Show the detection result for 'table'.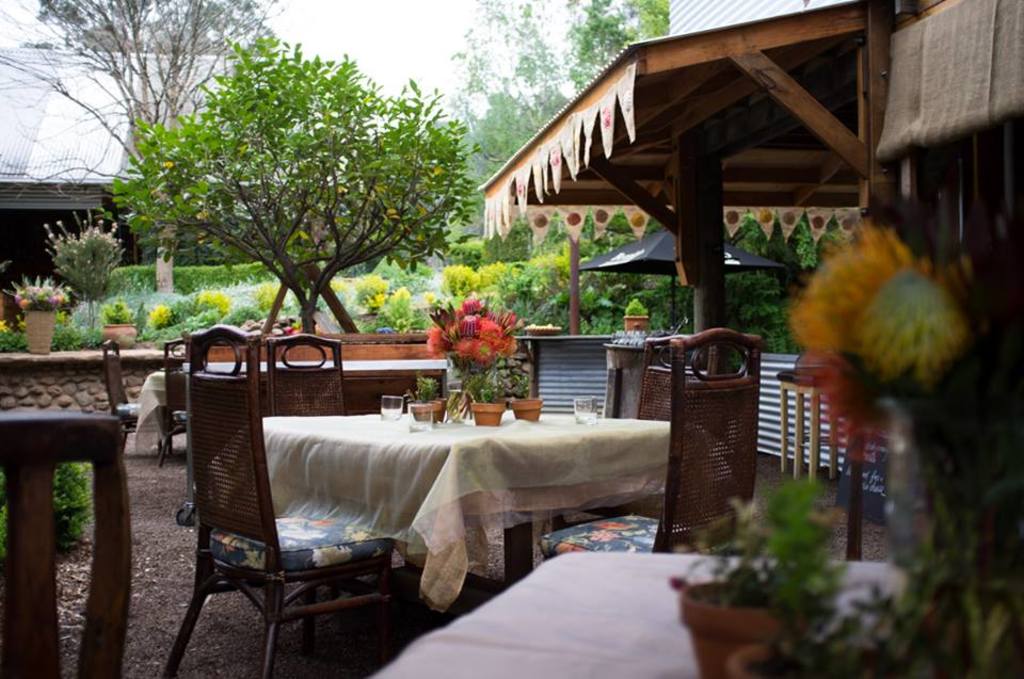
{"left": 129, "top": 354, "right": 459, "bottom": 453}.
